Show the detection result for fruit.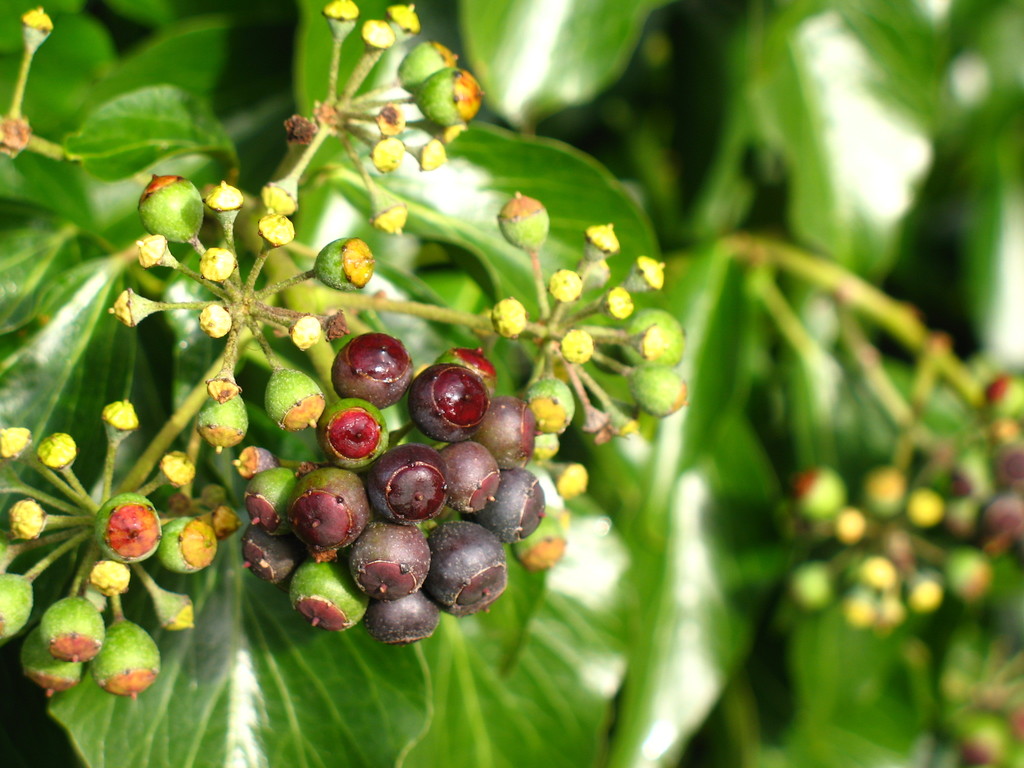
410/375/500/451.
